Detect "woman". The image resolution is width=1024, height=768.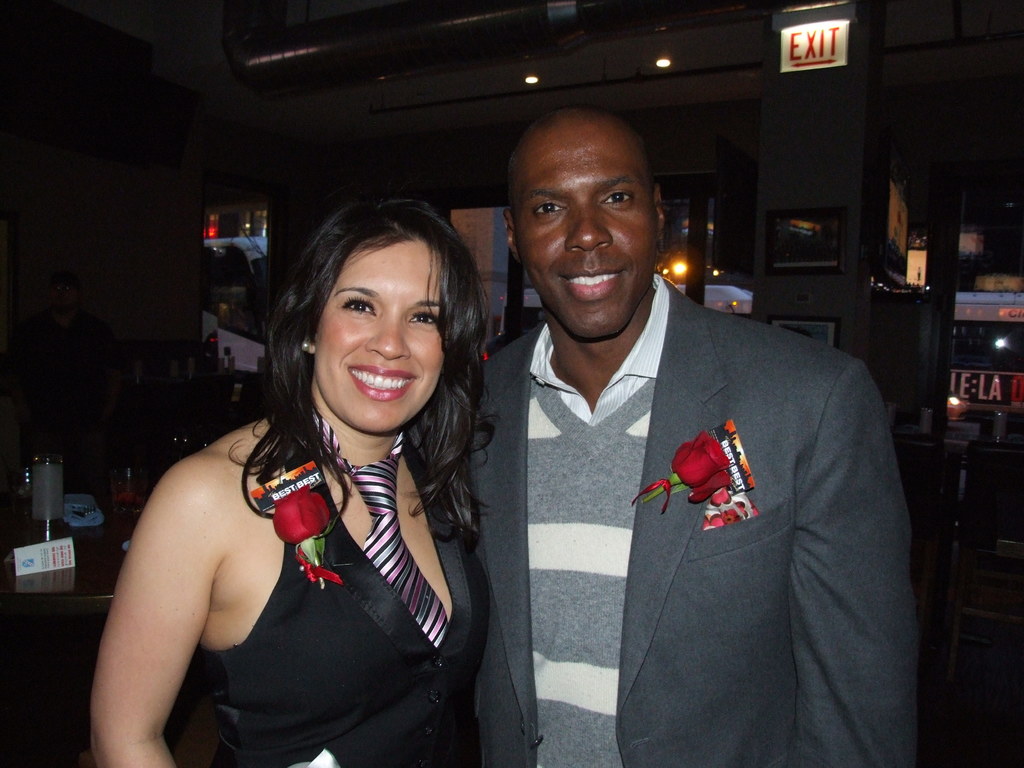
(97,177,502,767).
